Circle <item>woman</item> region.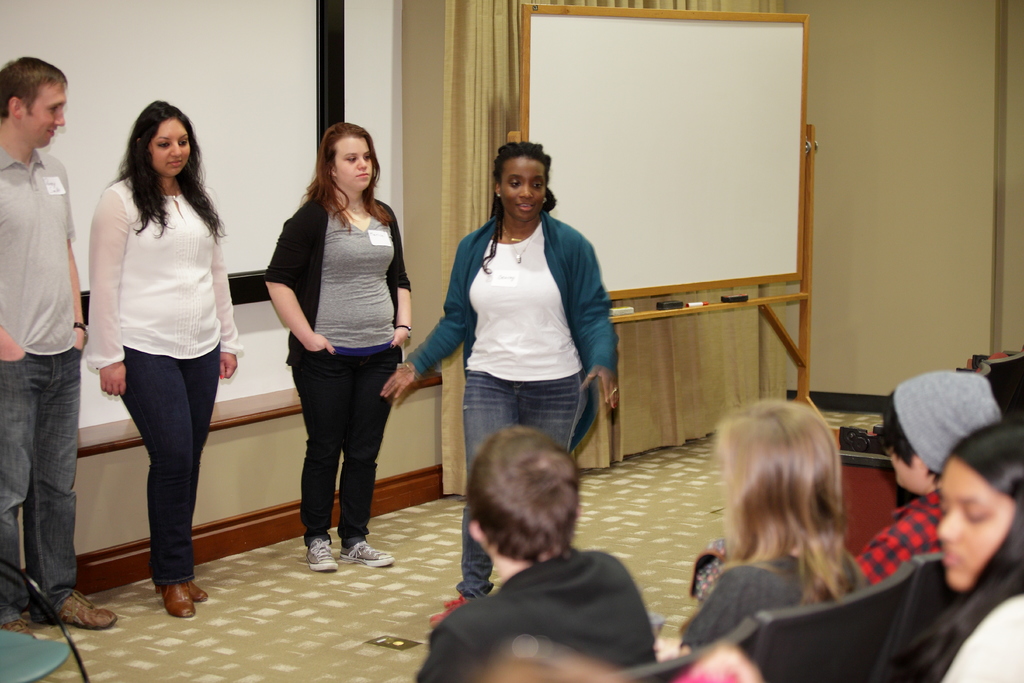
Region: (86, 97, 245, 618).
